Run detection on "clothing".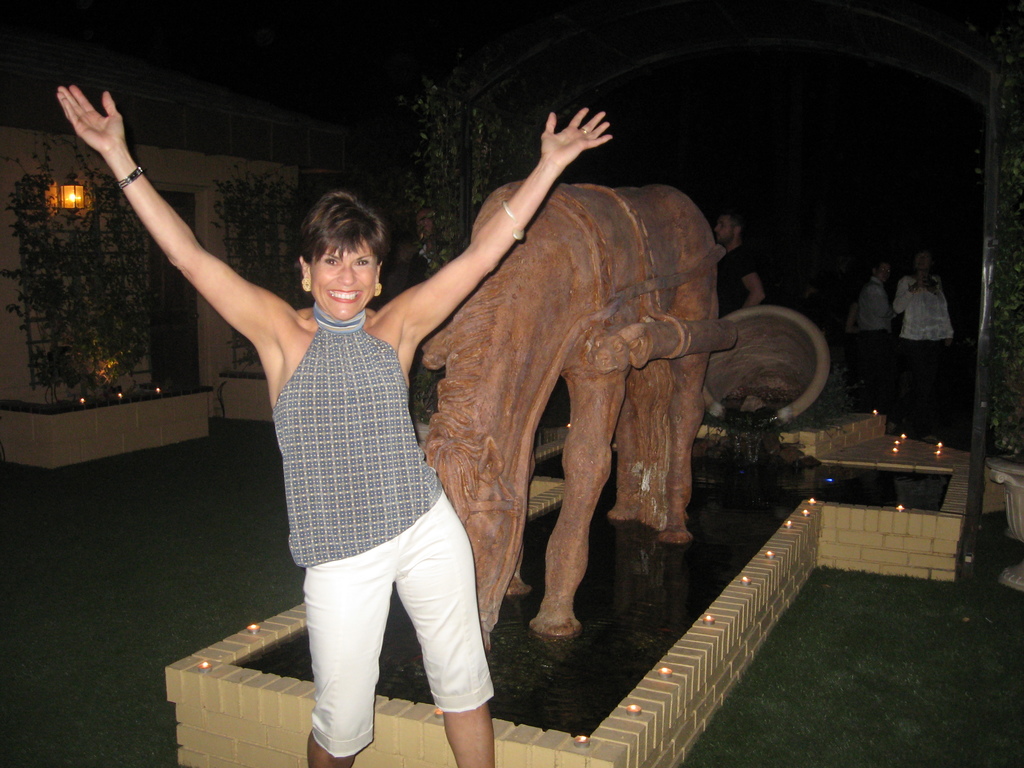
Result: BBox(890, 260, 956, 346).
